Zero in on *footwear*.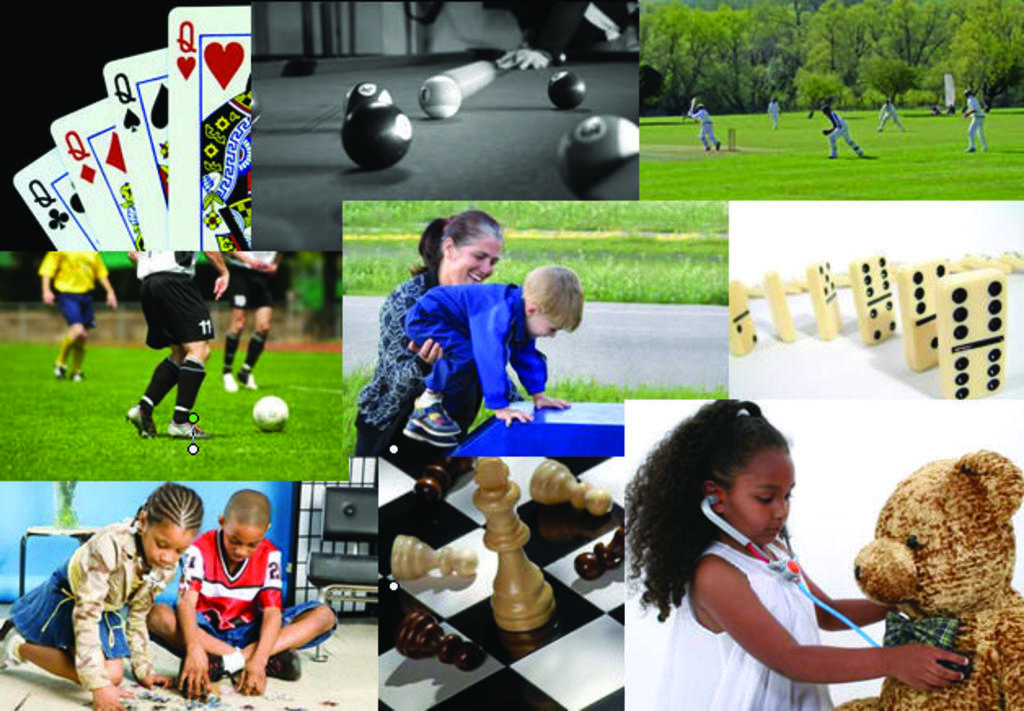
Zeroed in: 0, 618, 16, 665.
